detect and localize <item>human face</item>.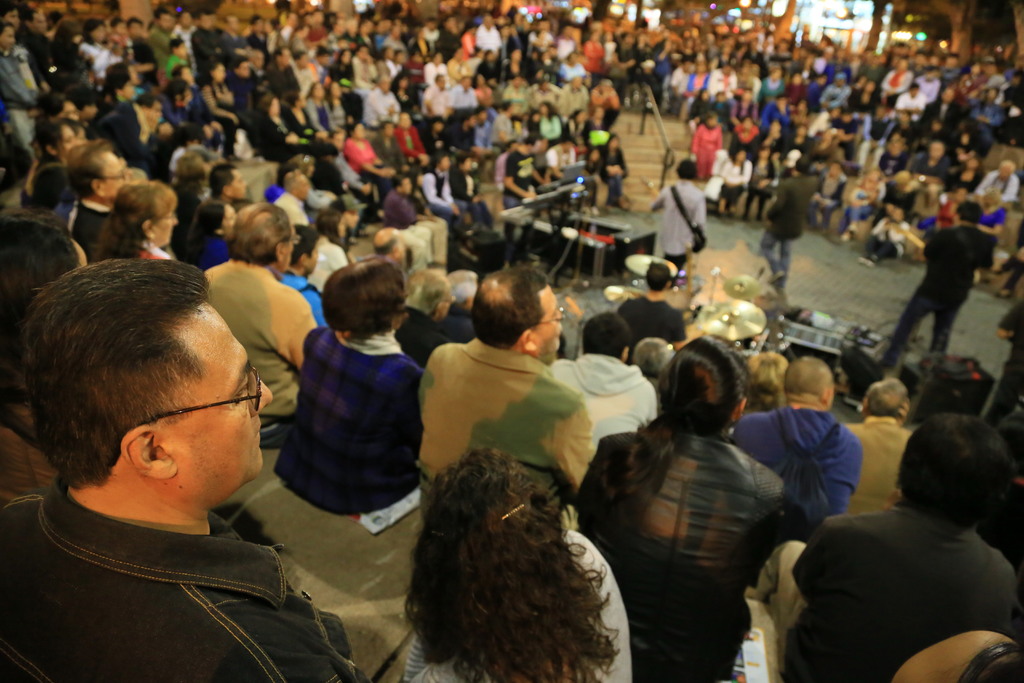
Localized at 257/24/260/29.
